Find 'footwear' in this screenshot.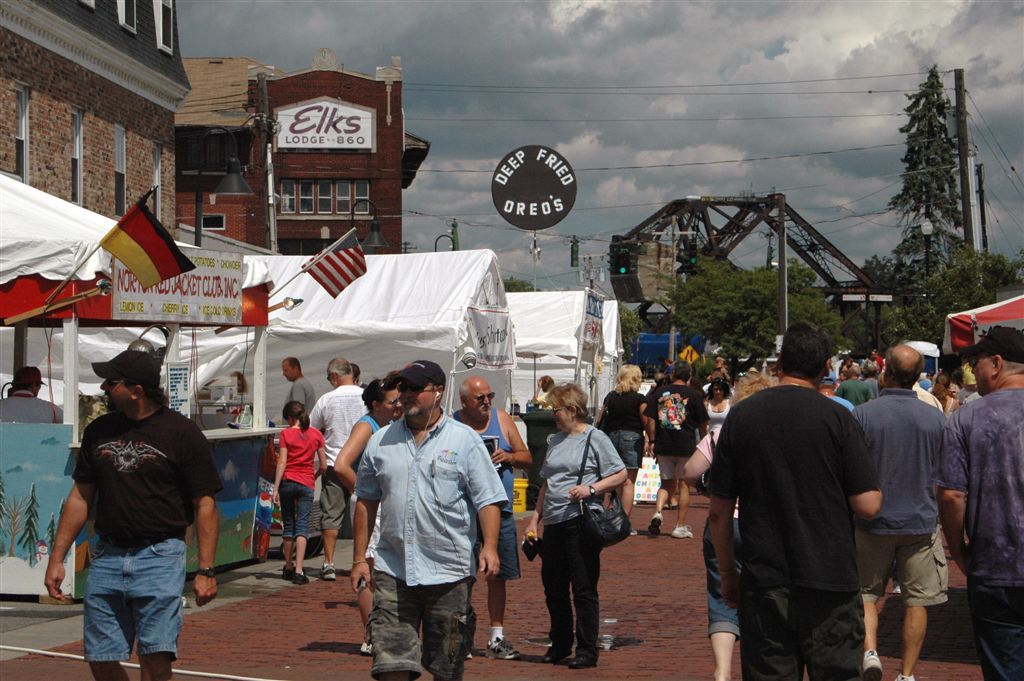
The bounding box for 'footwear' is [left=650, top=511, right=665, bottom=537].
